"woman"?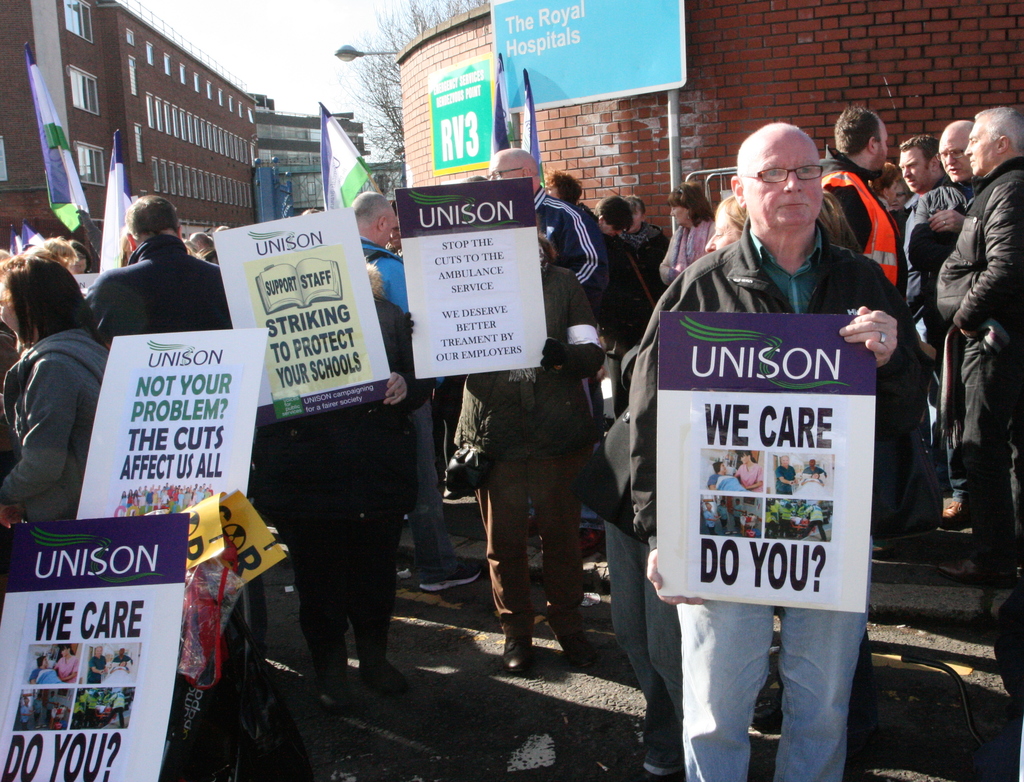
x1=11 y1=227 x2=128 y2=551
